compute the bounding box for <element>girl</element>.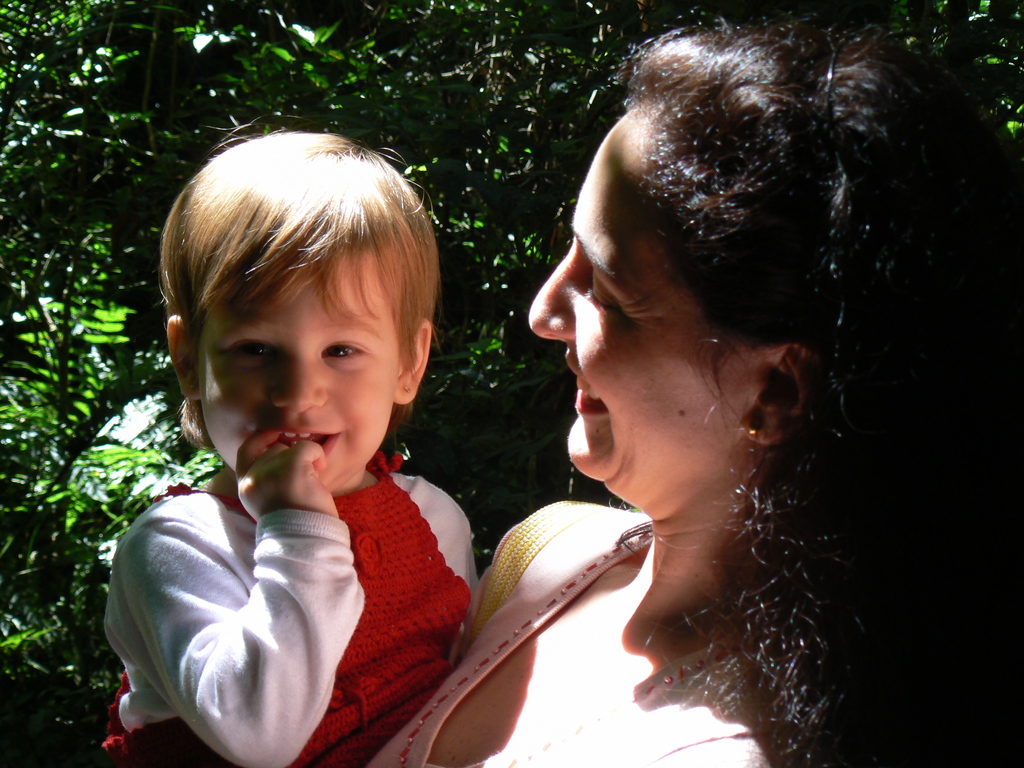
(x1=96, y1=115, x2=479, y2=767).
